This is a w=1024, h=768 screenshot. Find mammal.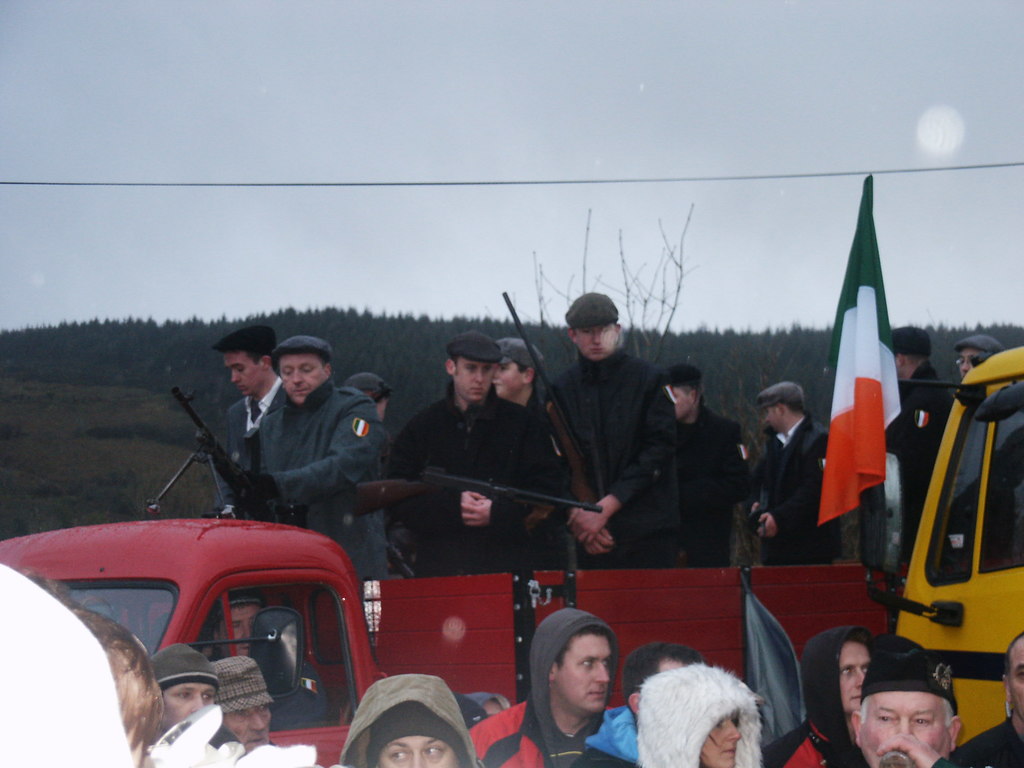
Bounding box: x1=663 y1=365 x2=759 y2=568.
